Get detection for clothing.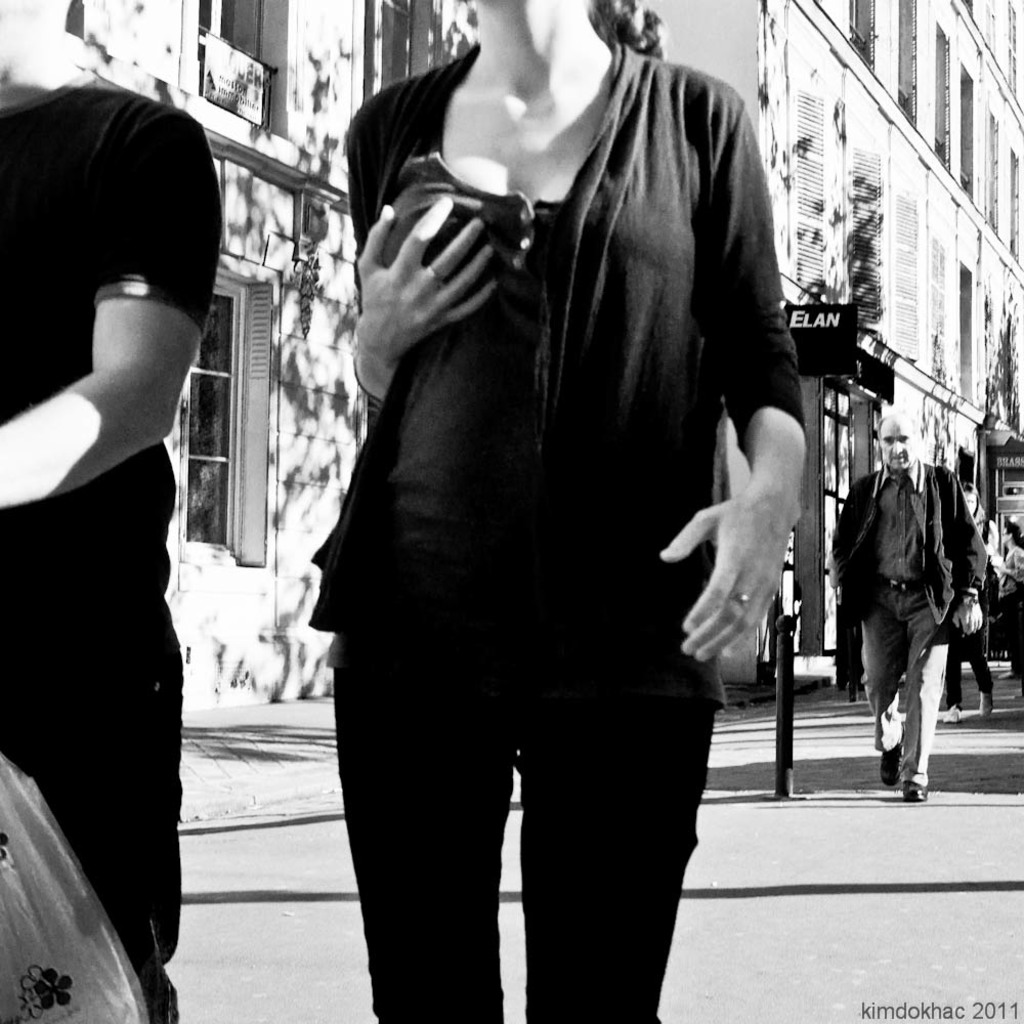
Detection: rect(824, 457, 982, 773).
